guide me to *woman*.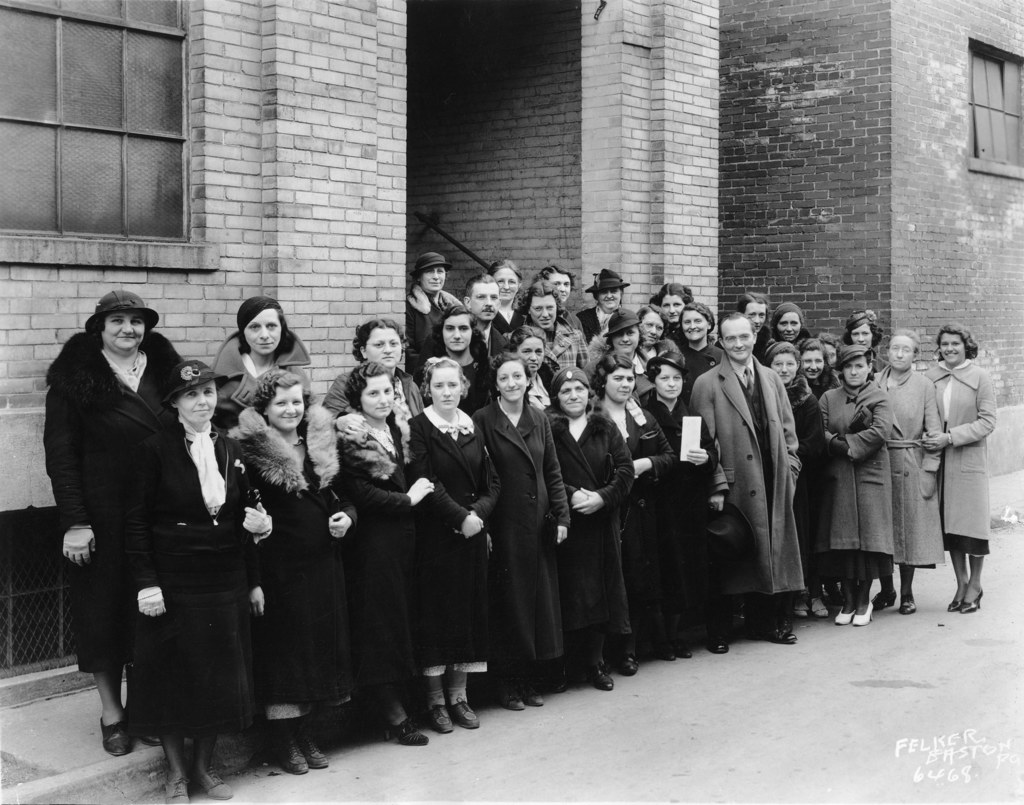
Guidance: select_region(579, 308, 652, 405).
